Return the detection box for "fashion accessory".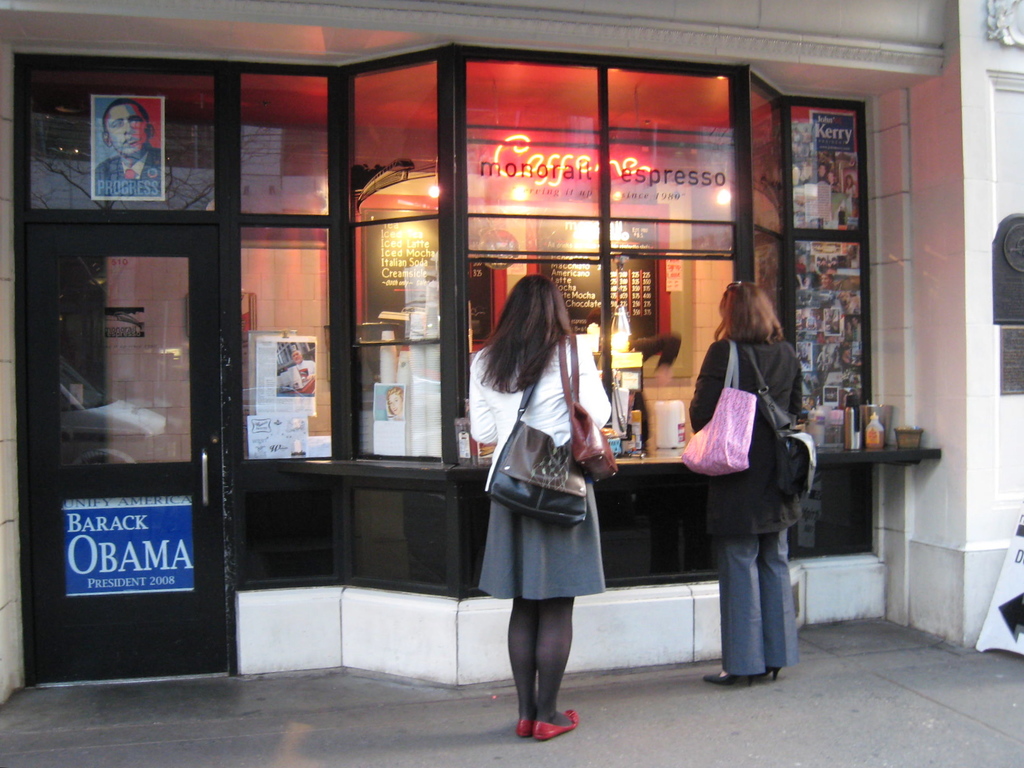
478,340,589,528.
